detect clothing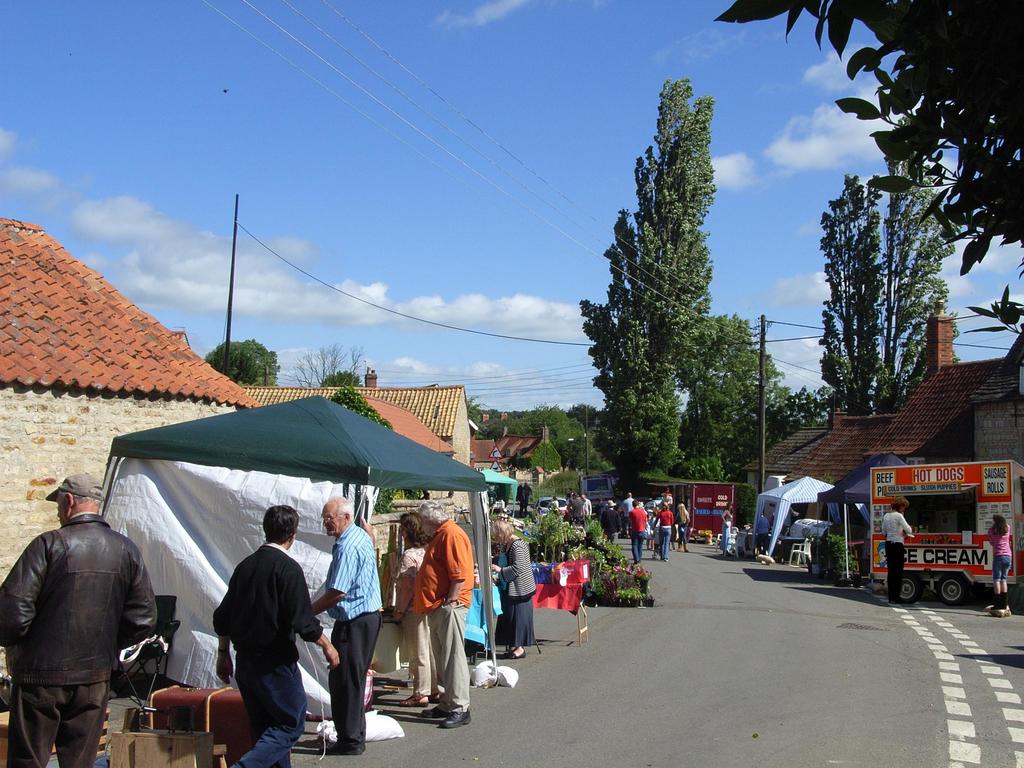
(981, 514, 1010, 580)
